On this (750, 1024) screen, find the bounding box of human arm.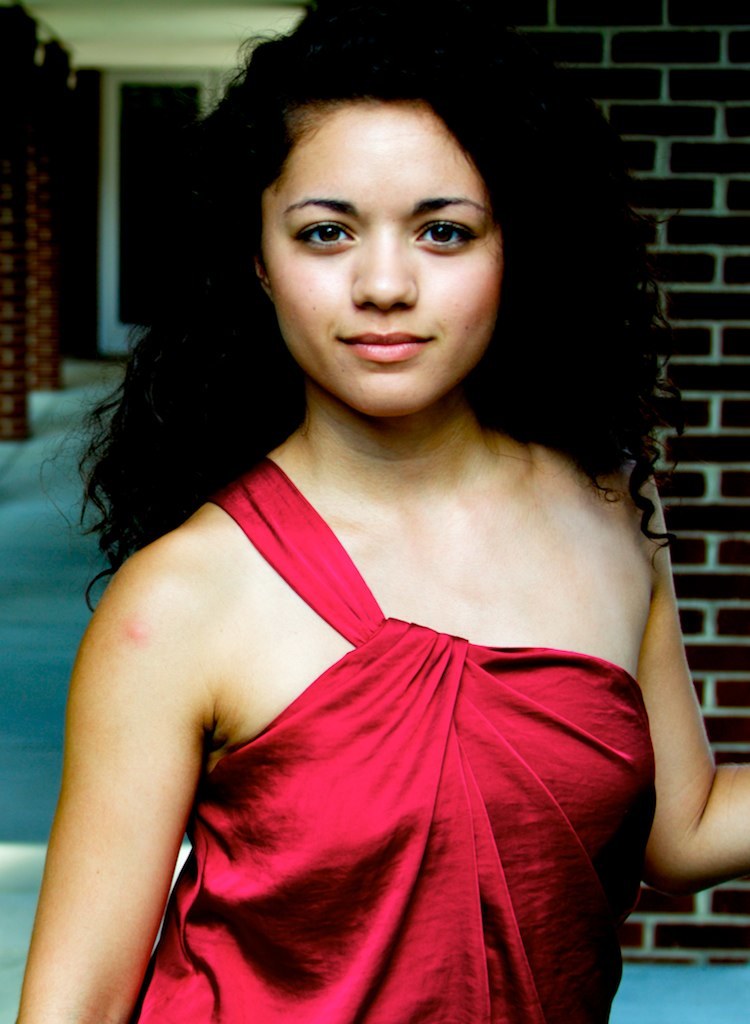
Bounding box: 627,558,742,938.
